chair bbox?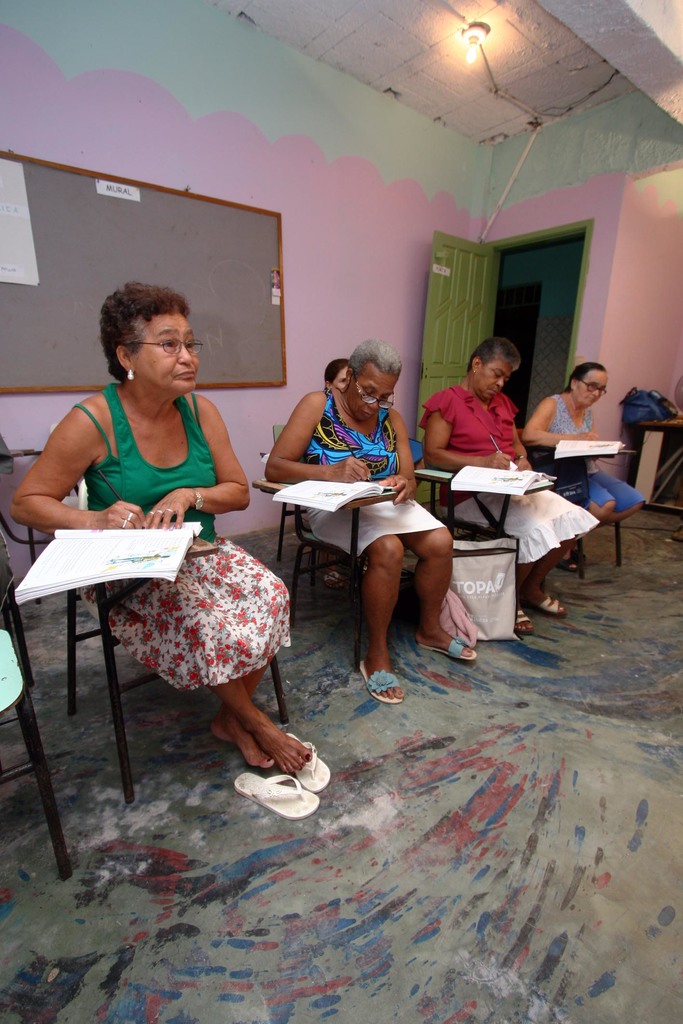
box(278, 420, 320, 564)
